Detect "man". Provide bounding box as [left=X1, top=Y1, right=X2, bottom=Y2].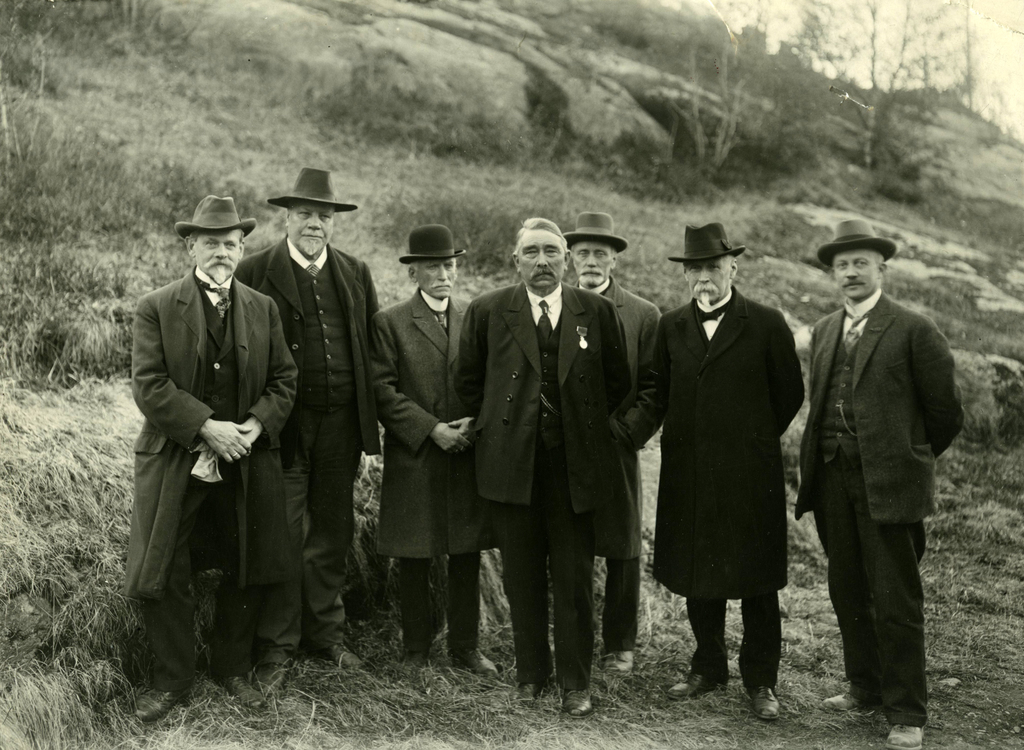
[left=125, top=196, right=300, bottom=723].
